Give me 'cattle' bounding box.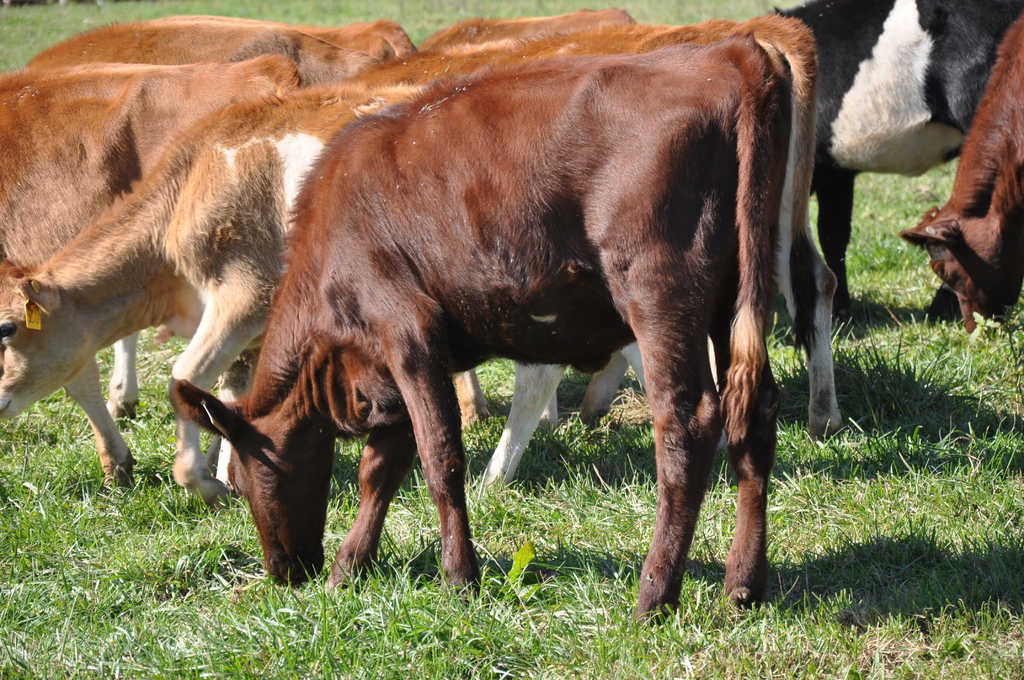
x1=26 y1=12 x2=417 y2=425.
